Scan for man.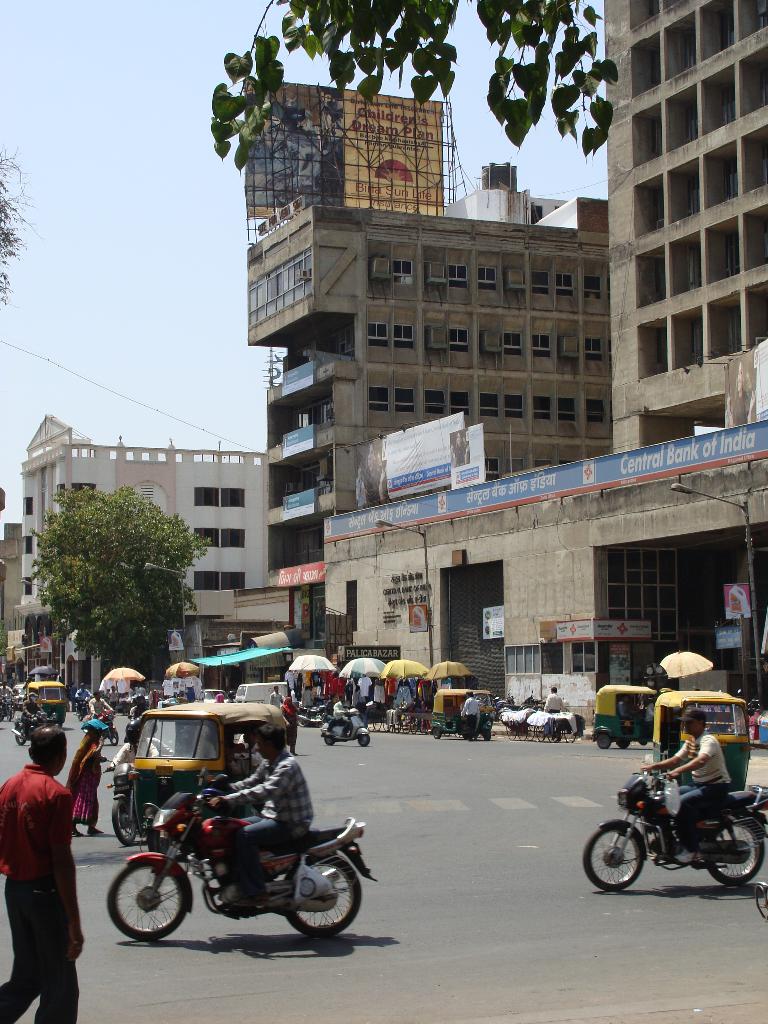
Scan result: (106,719,156,772).
